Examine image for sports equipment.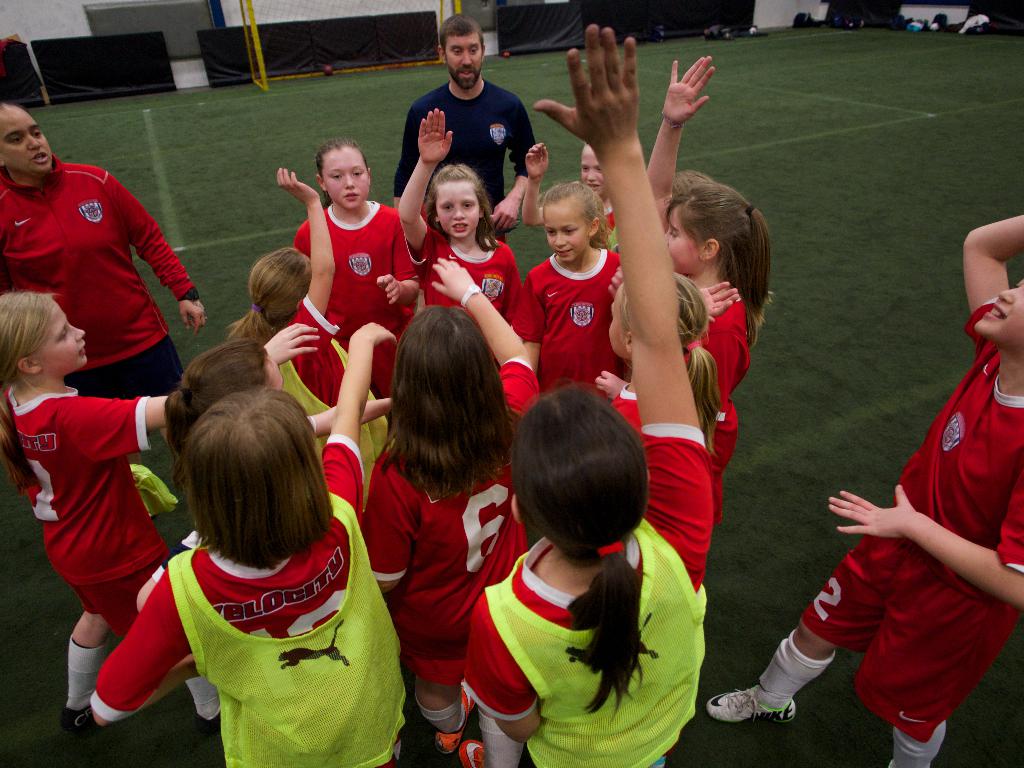
Examination result: 705, 682, 797, 724.
